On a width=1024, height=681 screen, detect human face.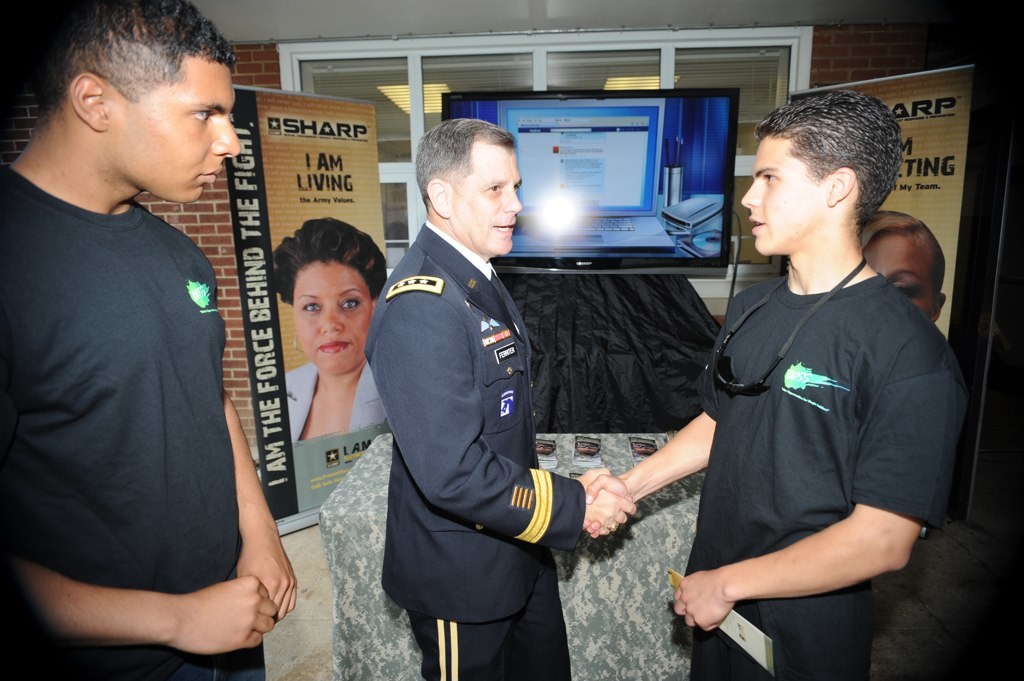
(left=108, top=57, right=241, bottom=204).
